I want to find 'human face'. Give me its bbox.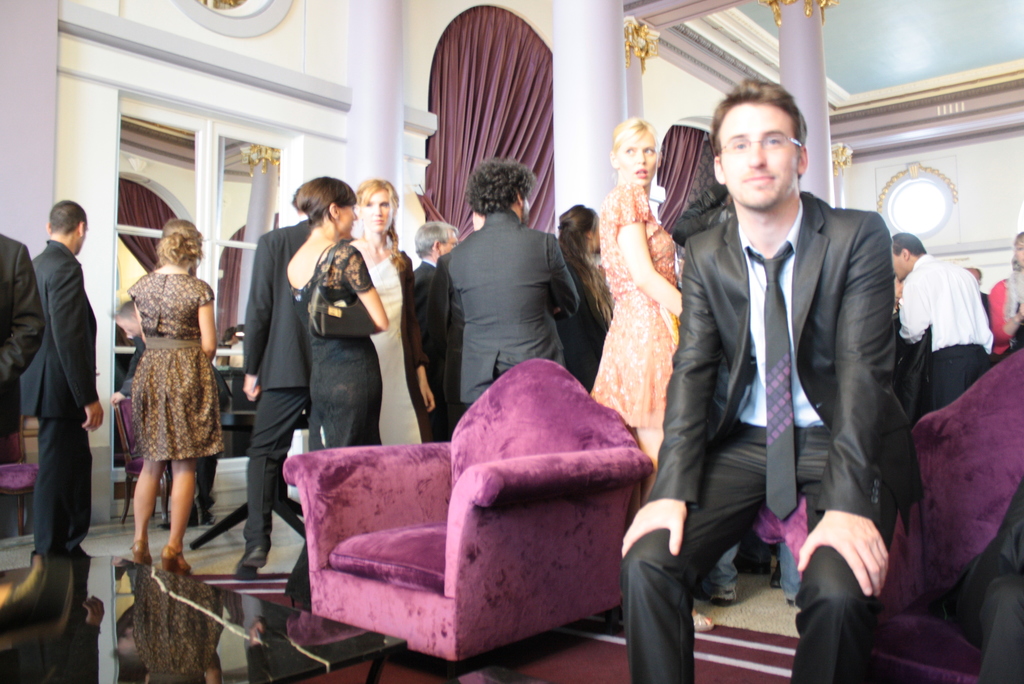
bbox=[363, 190, 396, 233].
